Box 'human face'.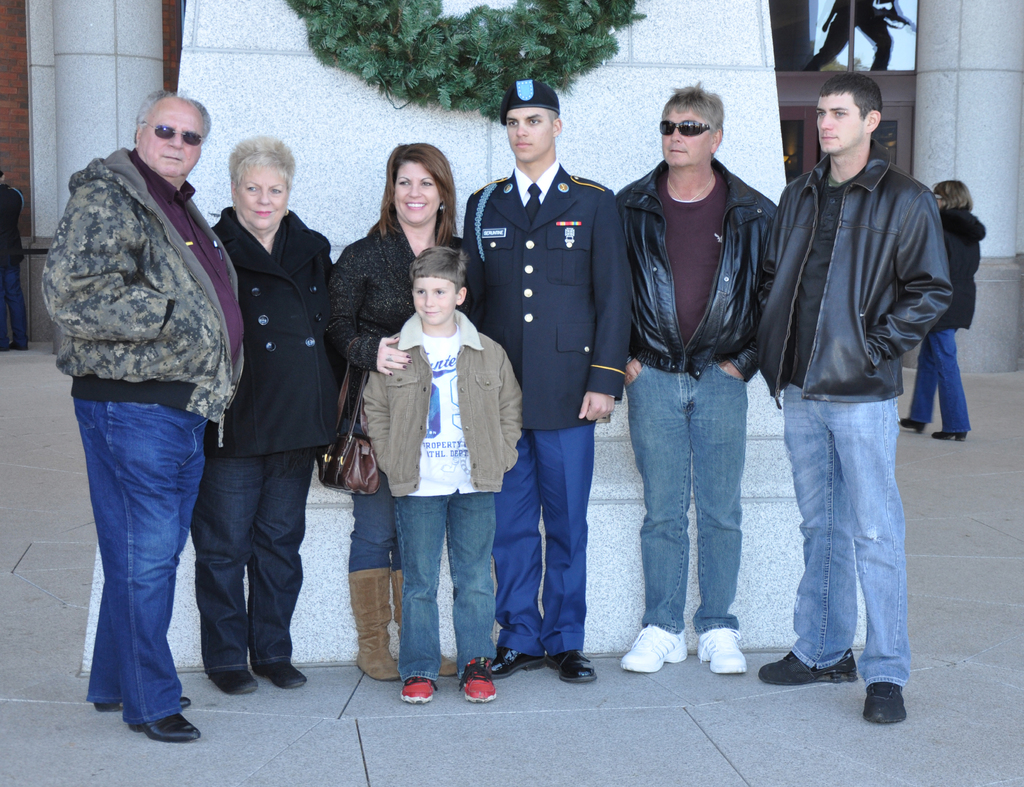
box=[409, 269, 463, 322].
